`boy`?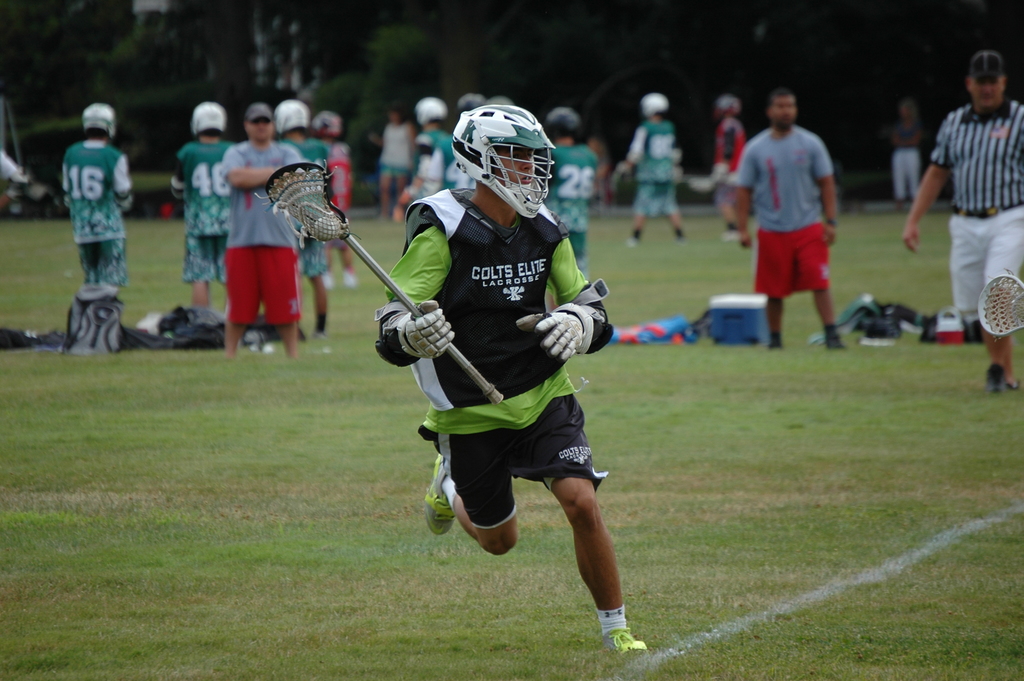
(left=33, top=106, right=143, bottom=337)
